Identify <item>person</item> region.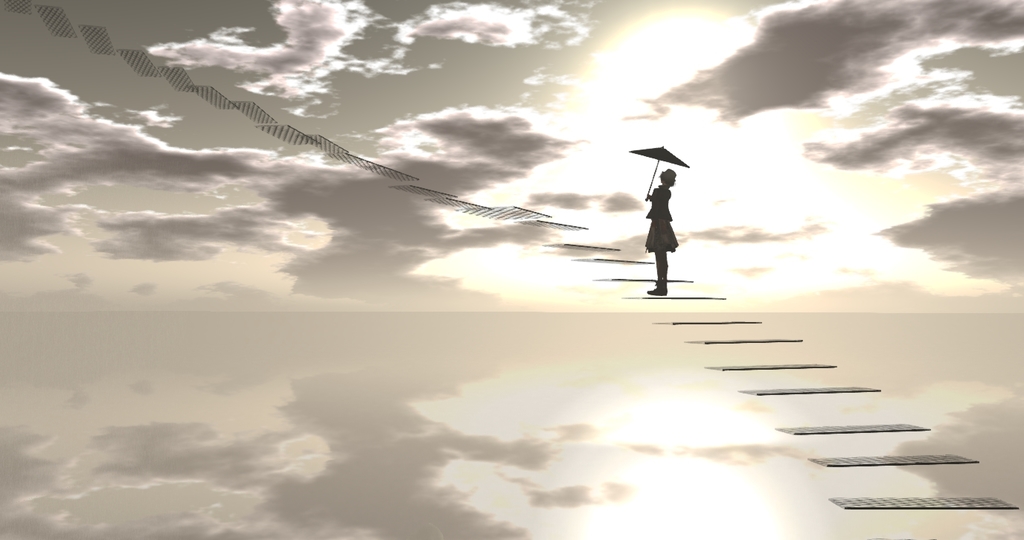
Region: (x1=628, y1=135, x2=697, y2=280).
